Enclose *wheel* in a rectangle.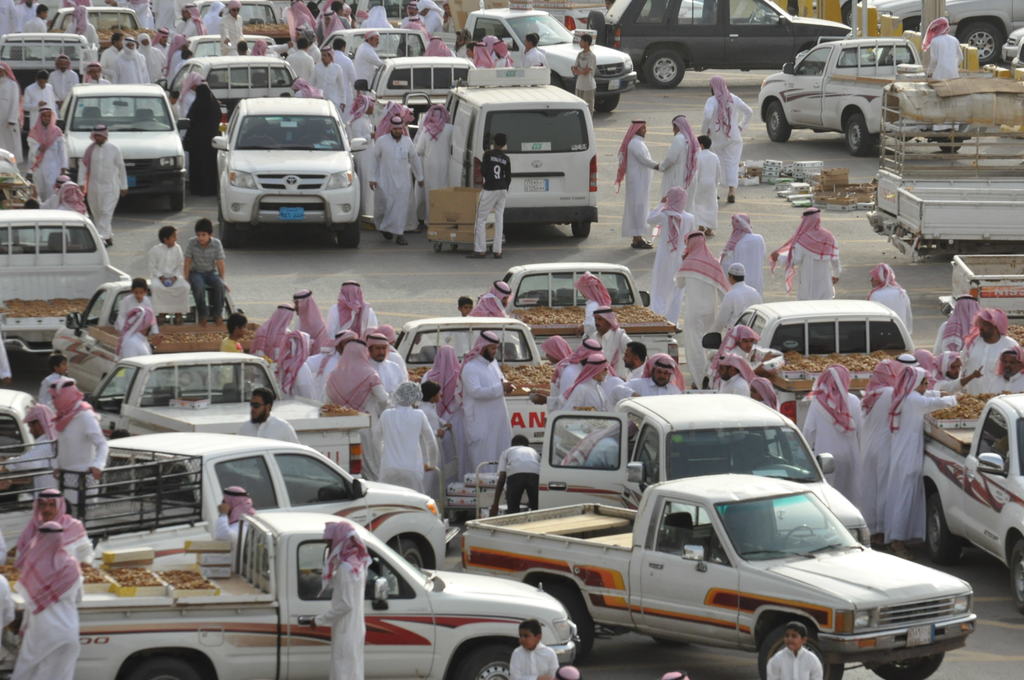
<region>927, 489, 959, 559</region>.
